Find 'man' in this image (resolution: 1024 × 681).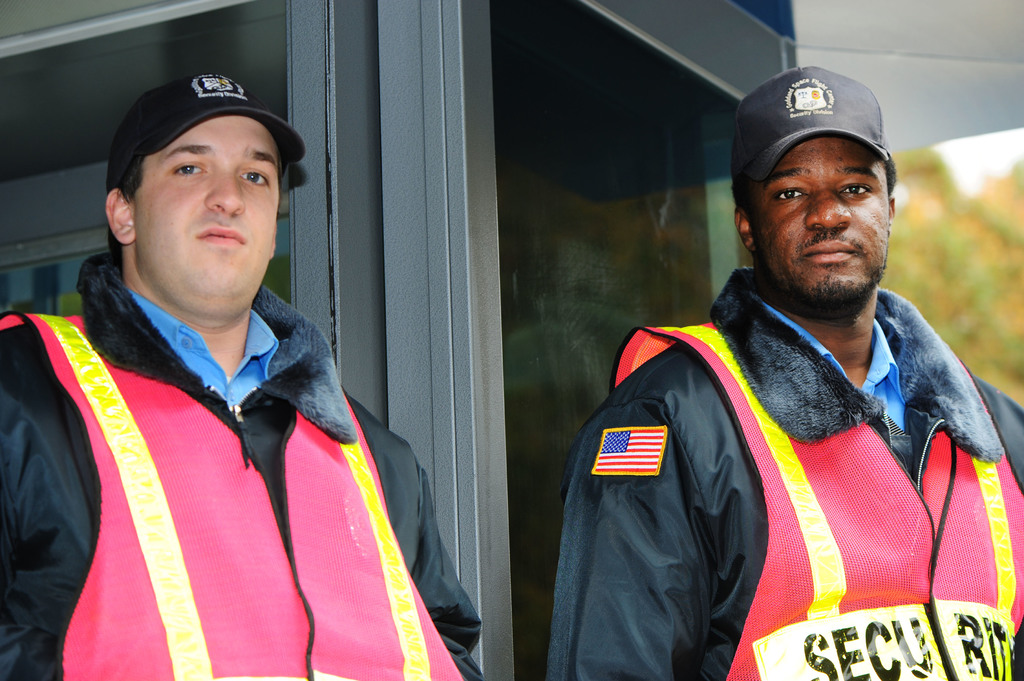
pyautogui.locateOnScreen(544, 64, 1023, 680).
